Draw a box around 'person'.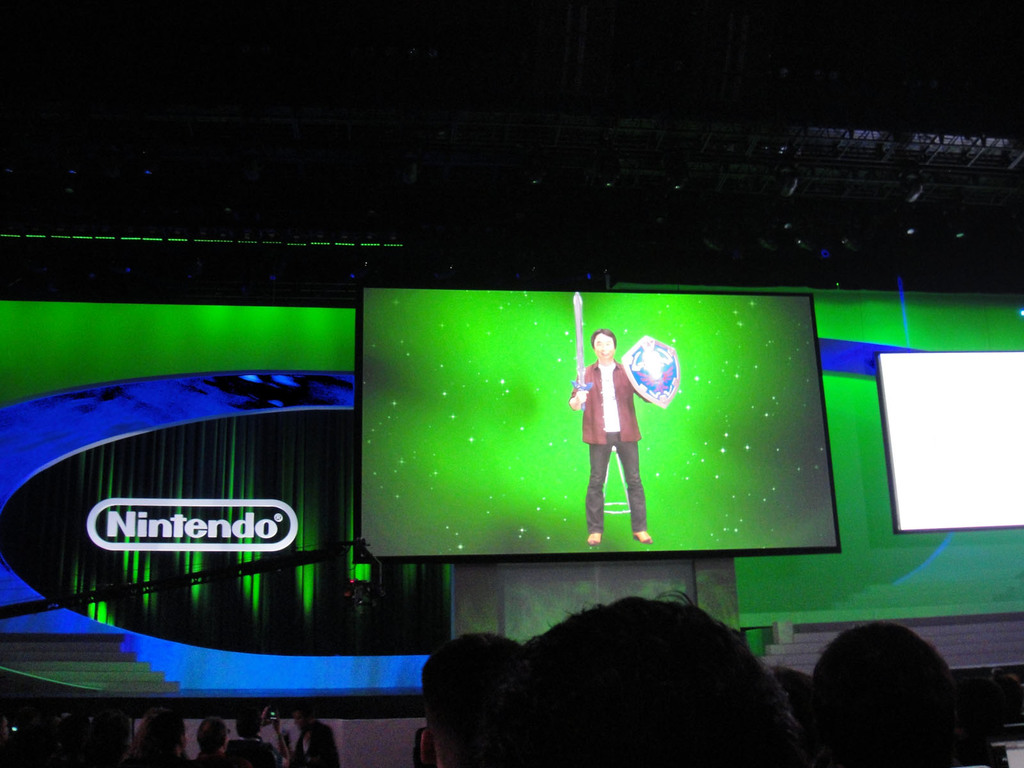
bbox=(417, 632, 522, 767).
